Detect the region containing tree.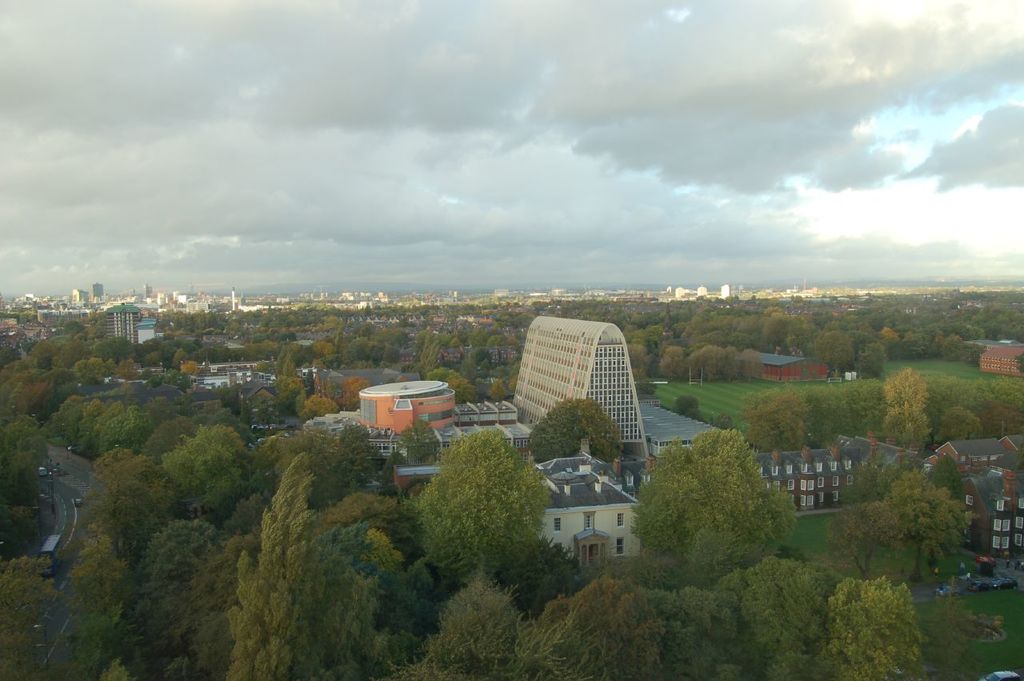
<region>877, 470, 955, 591</region>.
